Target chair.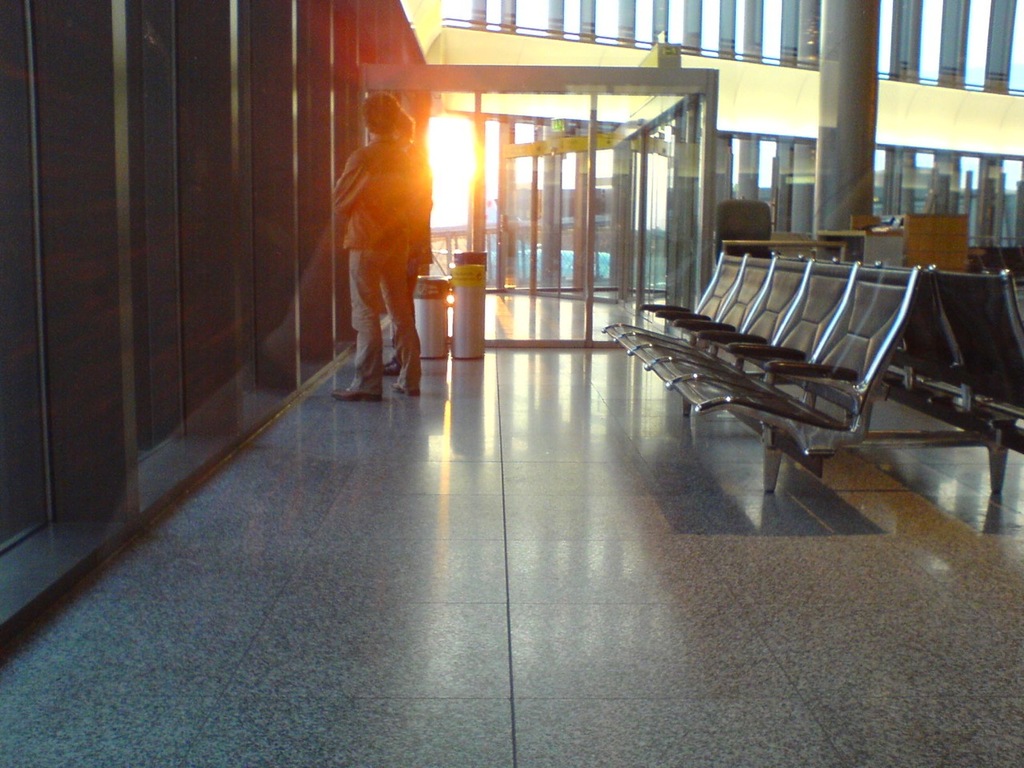
Target region: crop(670, 262, 922, 495).
